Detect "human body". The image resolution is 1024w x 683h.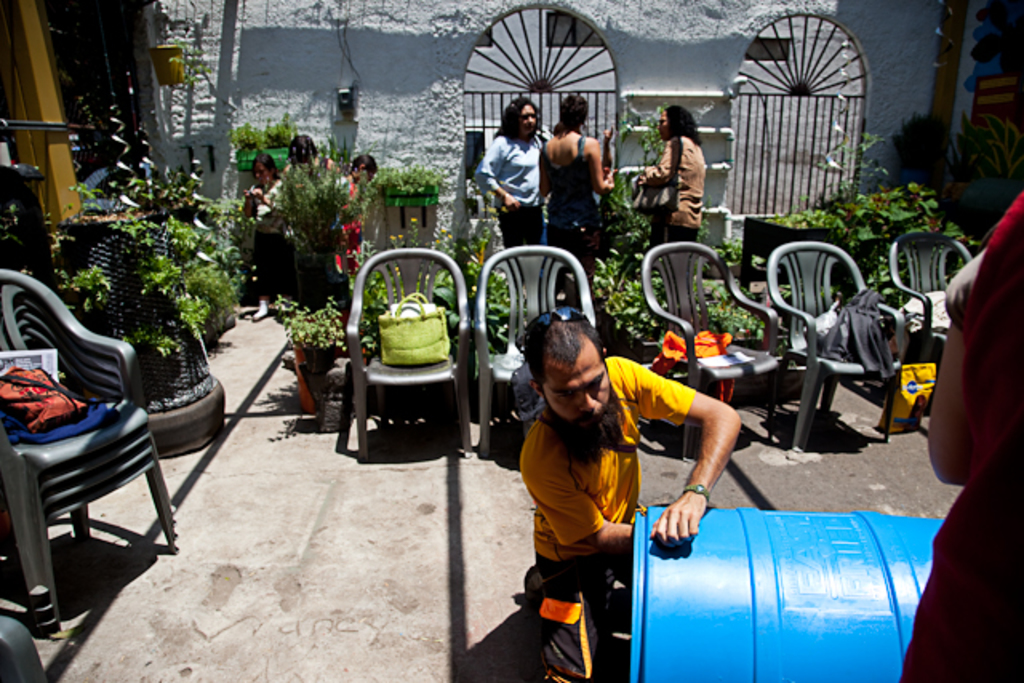
[899, 197, 1022, 681].
